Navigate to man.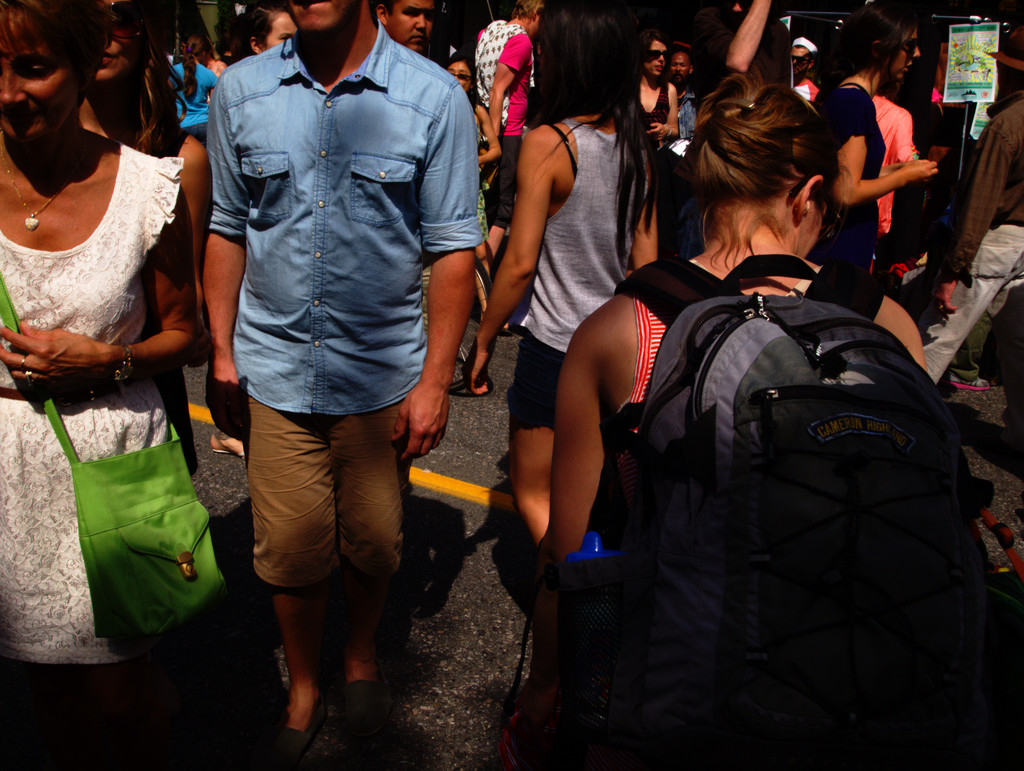
Navigation target: 374, 0, 438, 337.
